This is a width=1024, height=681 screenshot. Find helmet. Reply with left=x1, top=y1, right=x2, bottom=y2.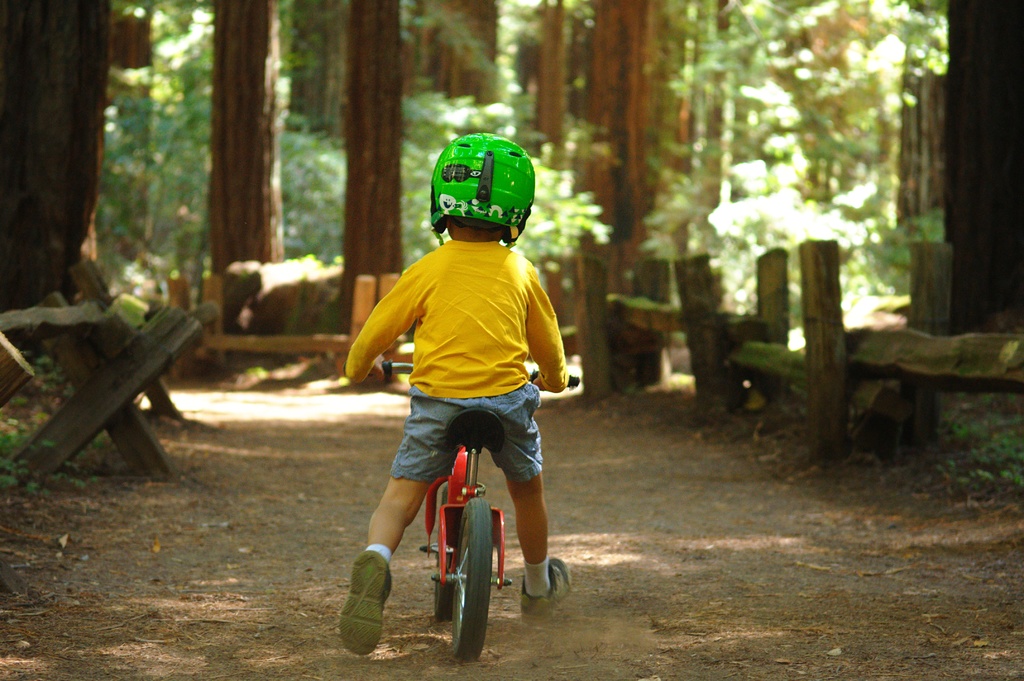
left=422, top=139, right=533, bottom=252.
